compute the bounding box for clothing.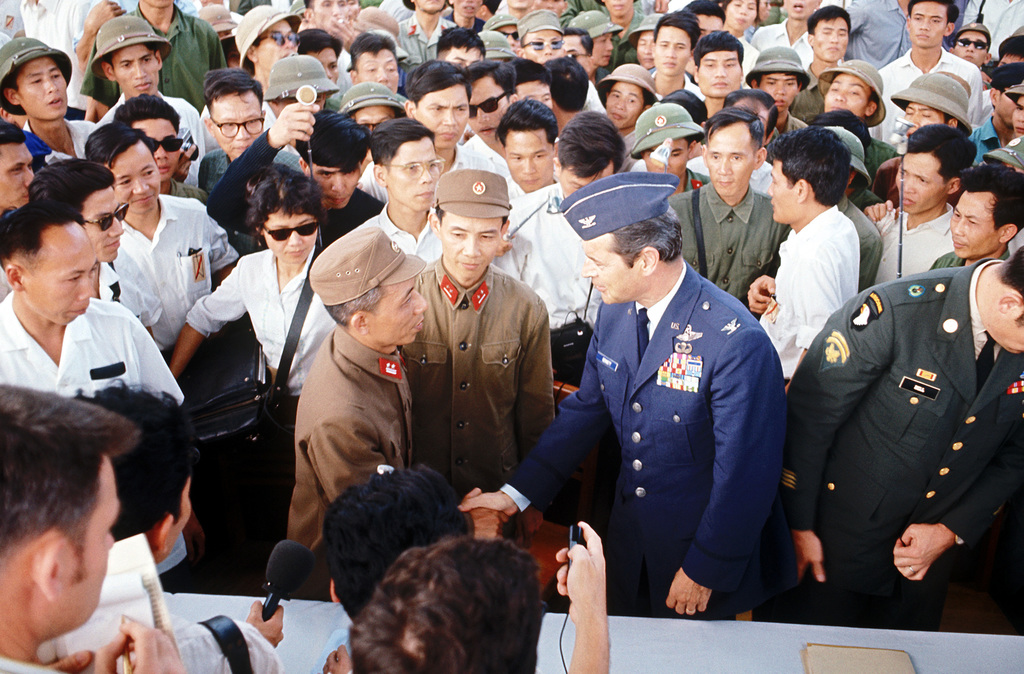
Rect(463, 136, 512, 180).
